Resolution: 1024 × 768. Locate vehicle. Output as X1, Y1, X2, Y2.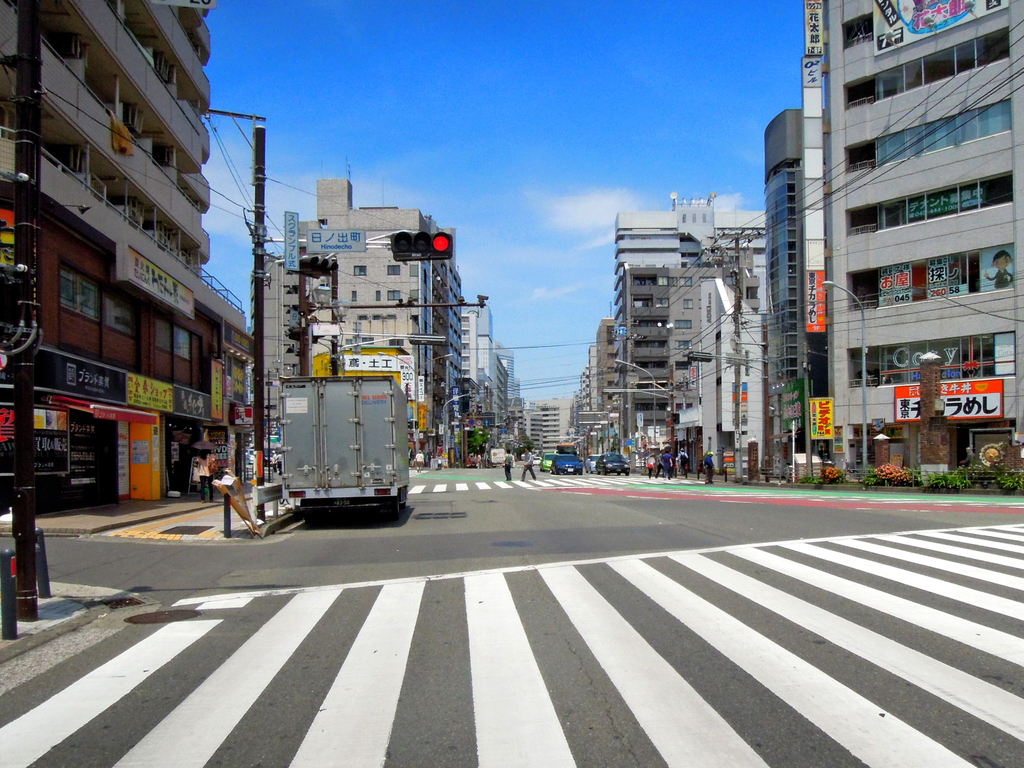
552, 452, 579, 477.
